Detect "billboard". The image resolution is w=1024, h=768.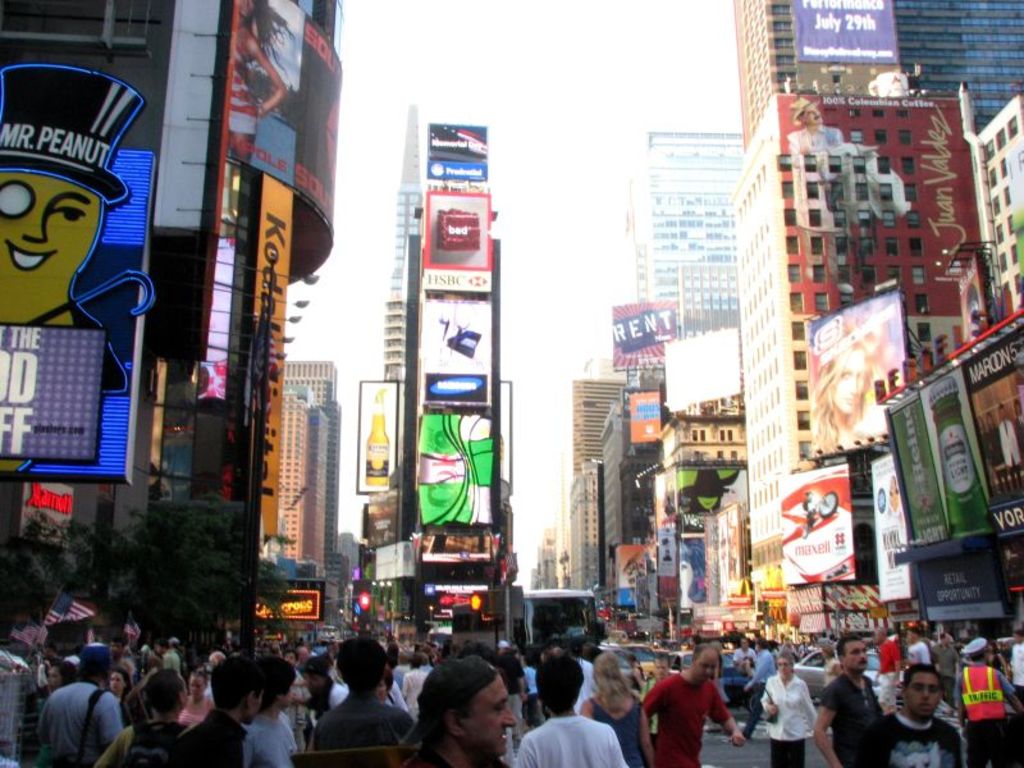
(8, 465, 70, 553).
